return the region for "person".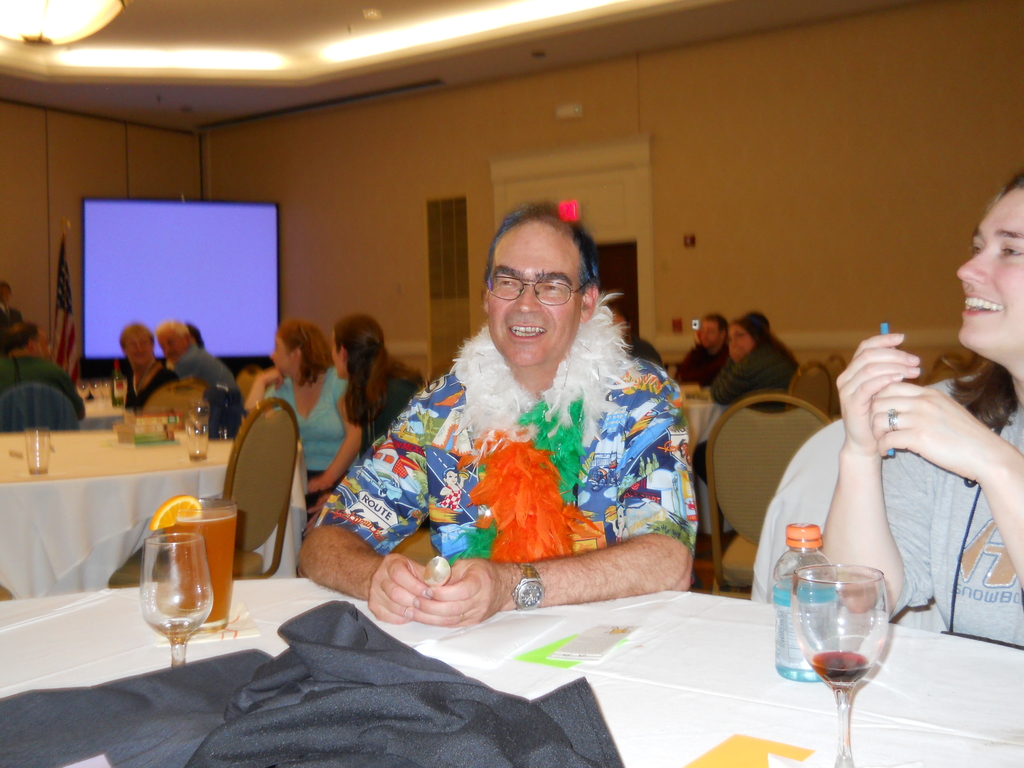
box(670, 314, 731, 387).
